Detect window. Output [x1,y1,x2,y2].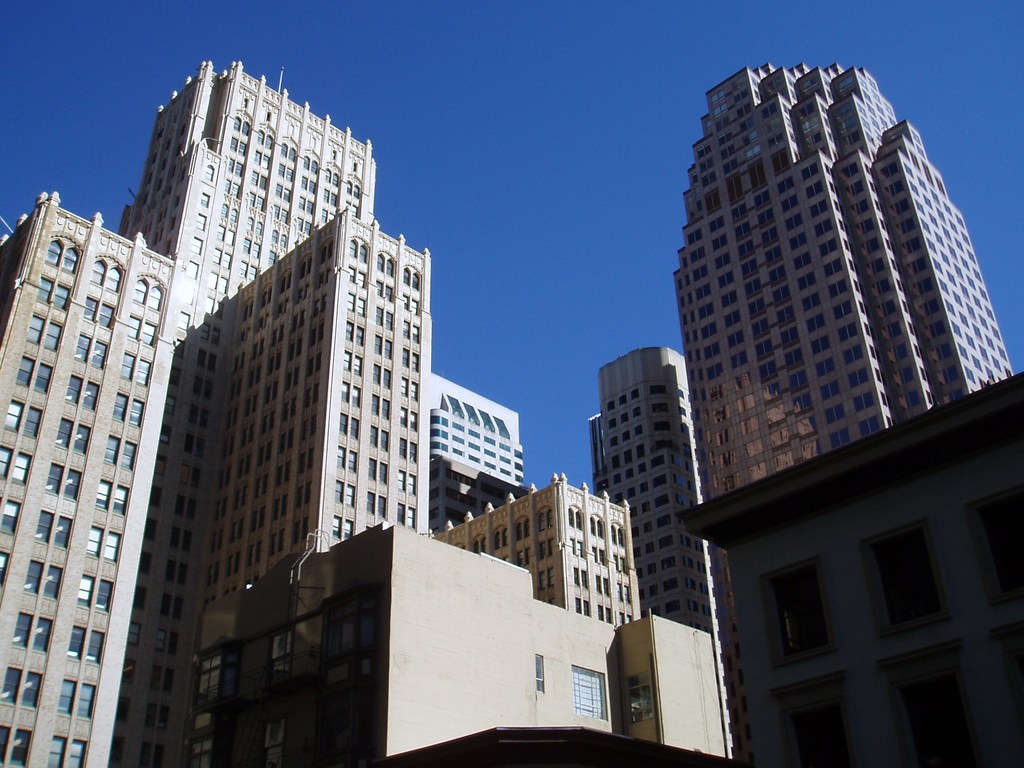
[44,463,62,495].
